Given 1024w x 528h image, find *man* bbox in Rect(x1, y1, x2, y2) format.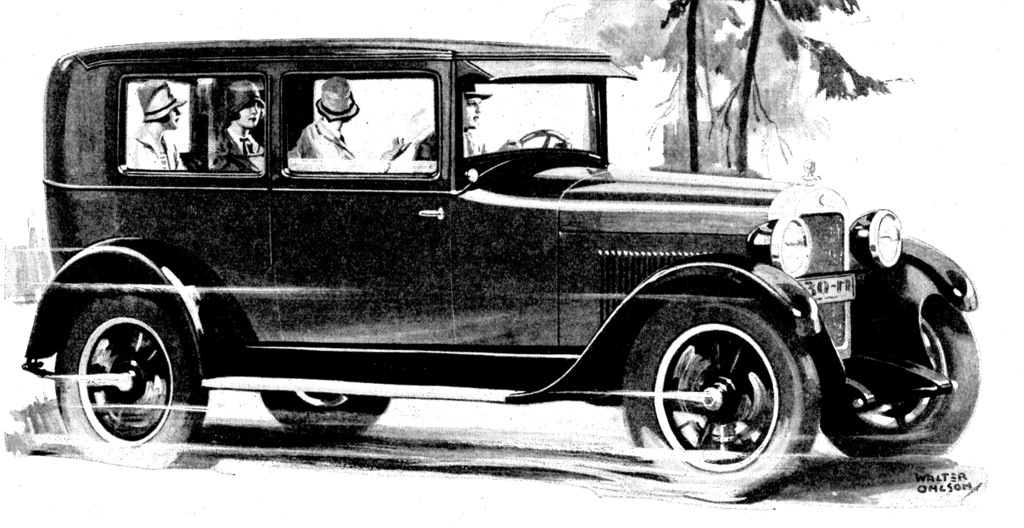
Rect(412, 79, 515, 159).
